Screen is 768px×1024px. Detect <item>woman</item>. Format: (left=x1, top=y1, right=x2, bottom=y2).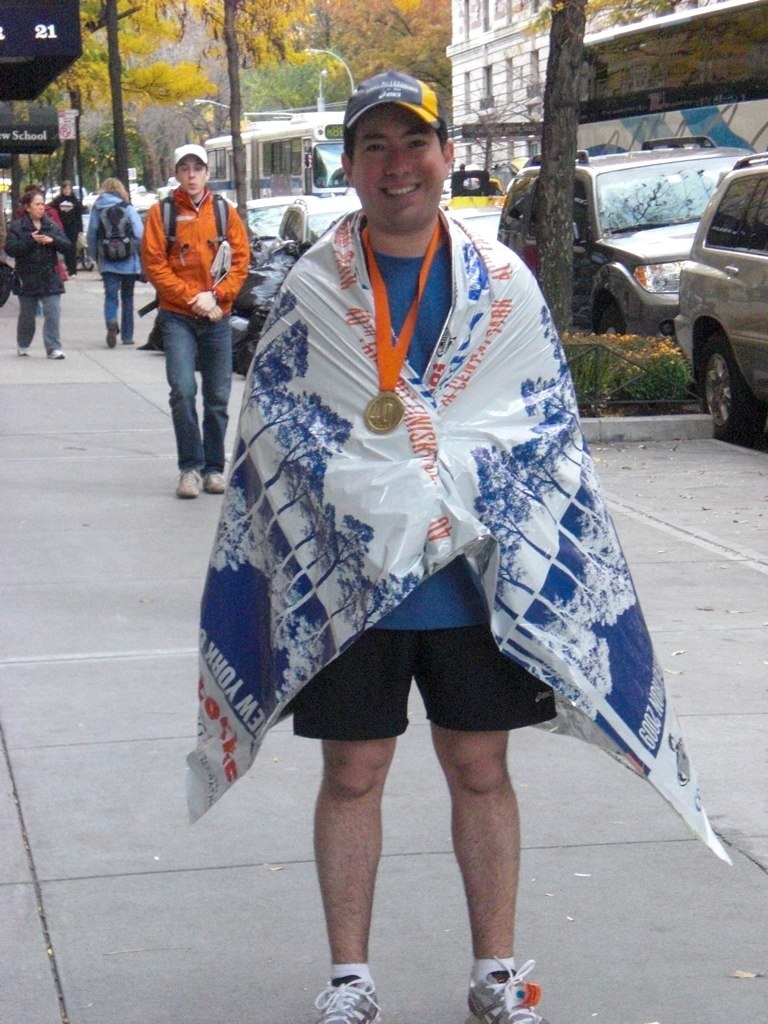
(left=82, top=174, right=142, bottom=348).
